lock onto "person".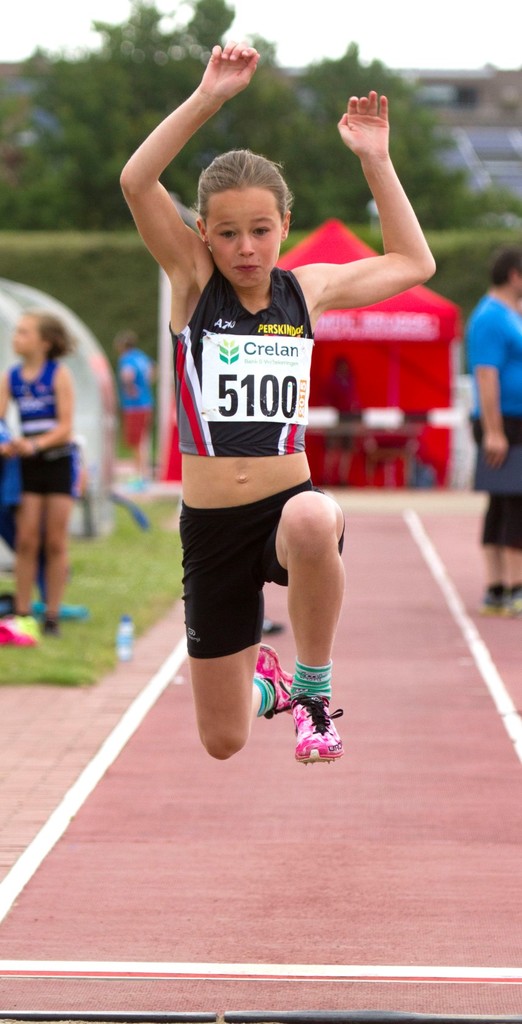
Locked: bbox(0, 307, 92, 629).
